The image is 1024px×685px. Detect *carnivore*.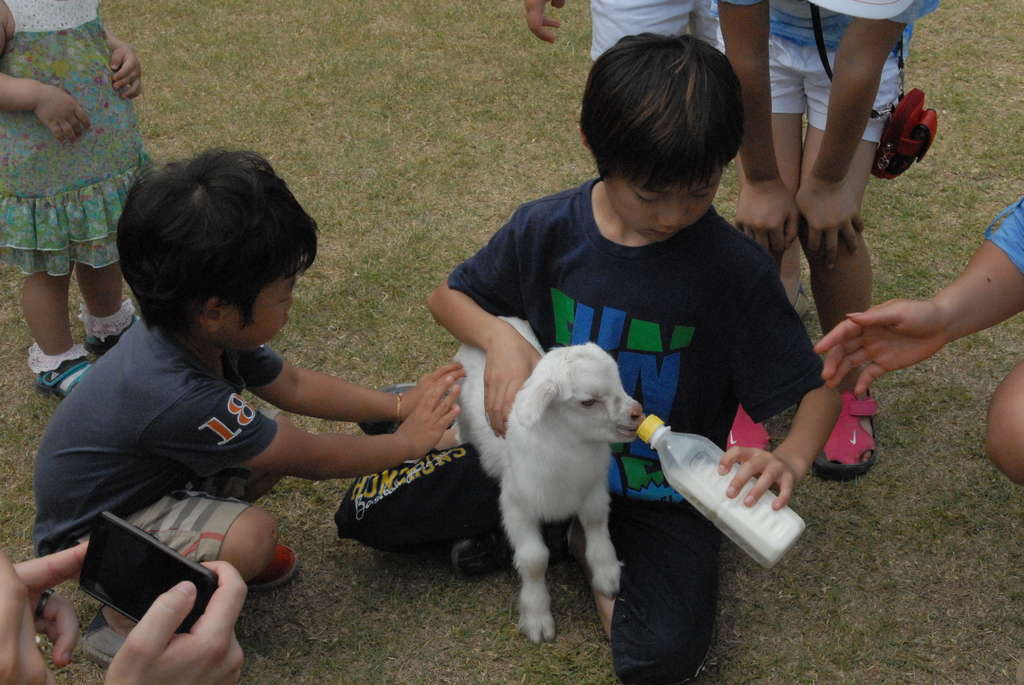
Detection: [x1=13, y1=534, x2=249, y2=678].
